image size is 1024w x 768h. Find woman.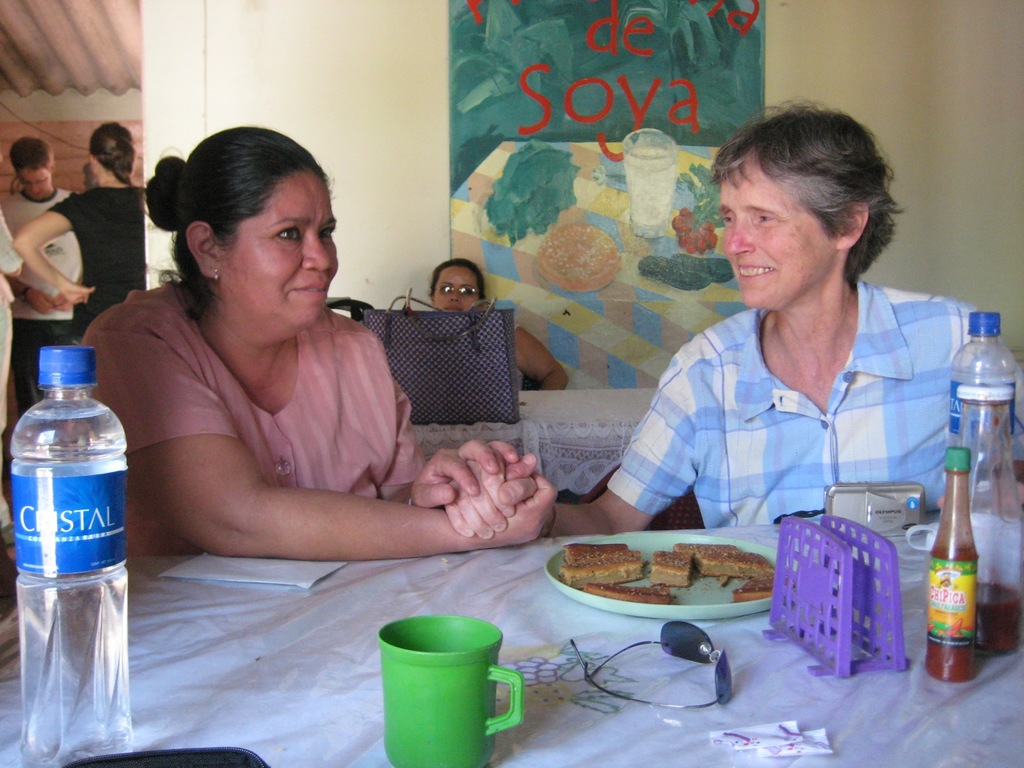
(61, 124, 577, 566).
